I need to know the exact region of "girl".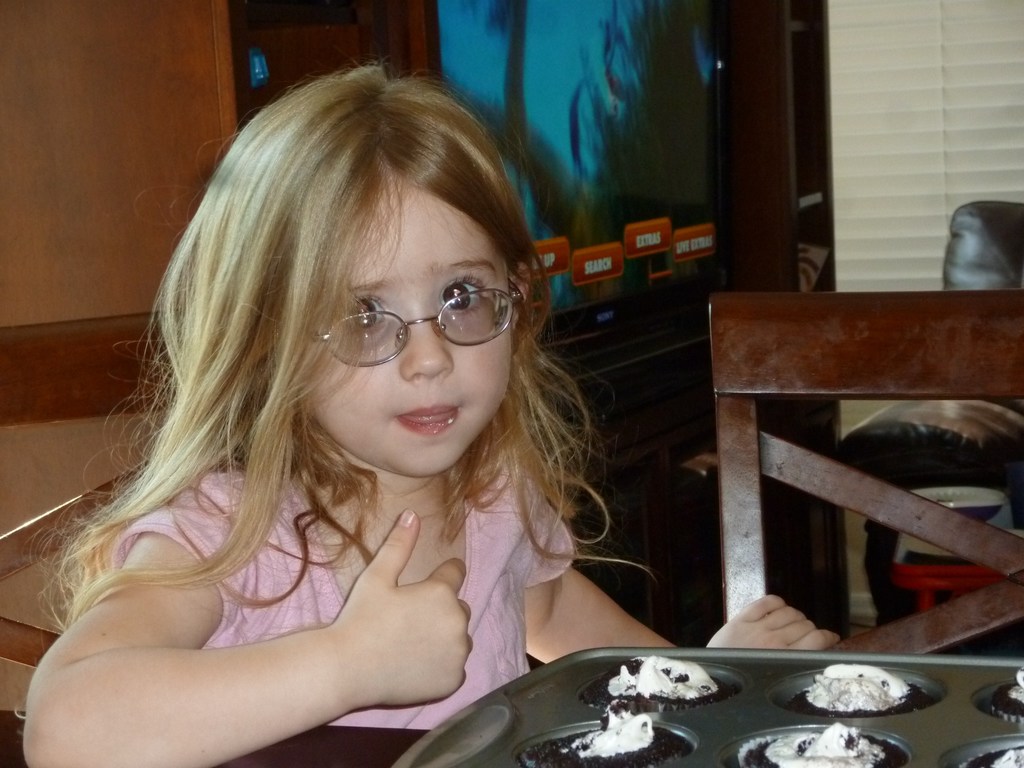
Region: 13 58 839 767.
